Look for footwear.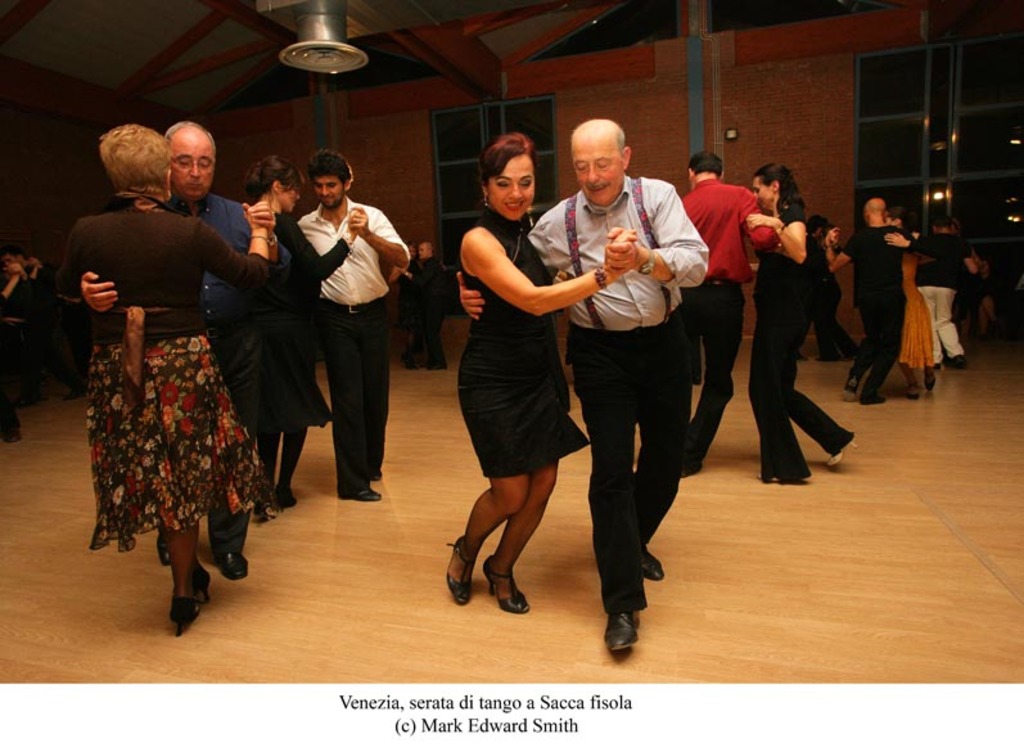
Found: 249, 491, 271, 531.
